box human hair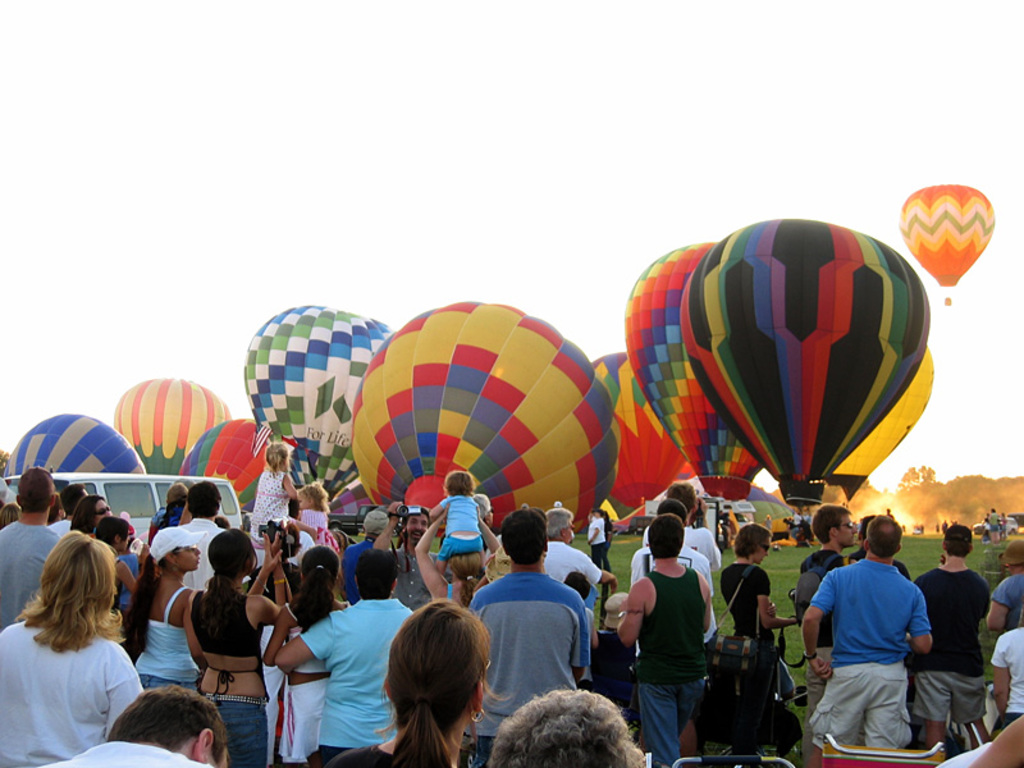
detection(488, 684, 643, 767)
